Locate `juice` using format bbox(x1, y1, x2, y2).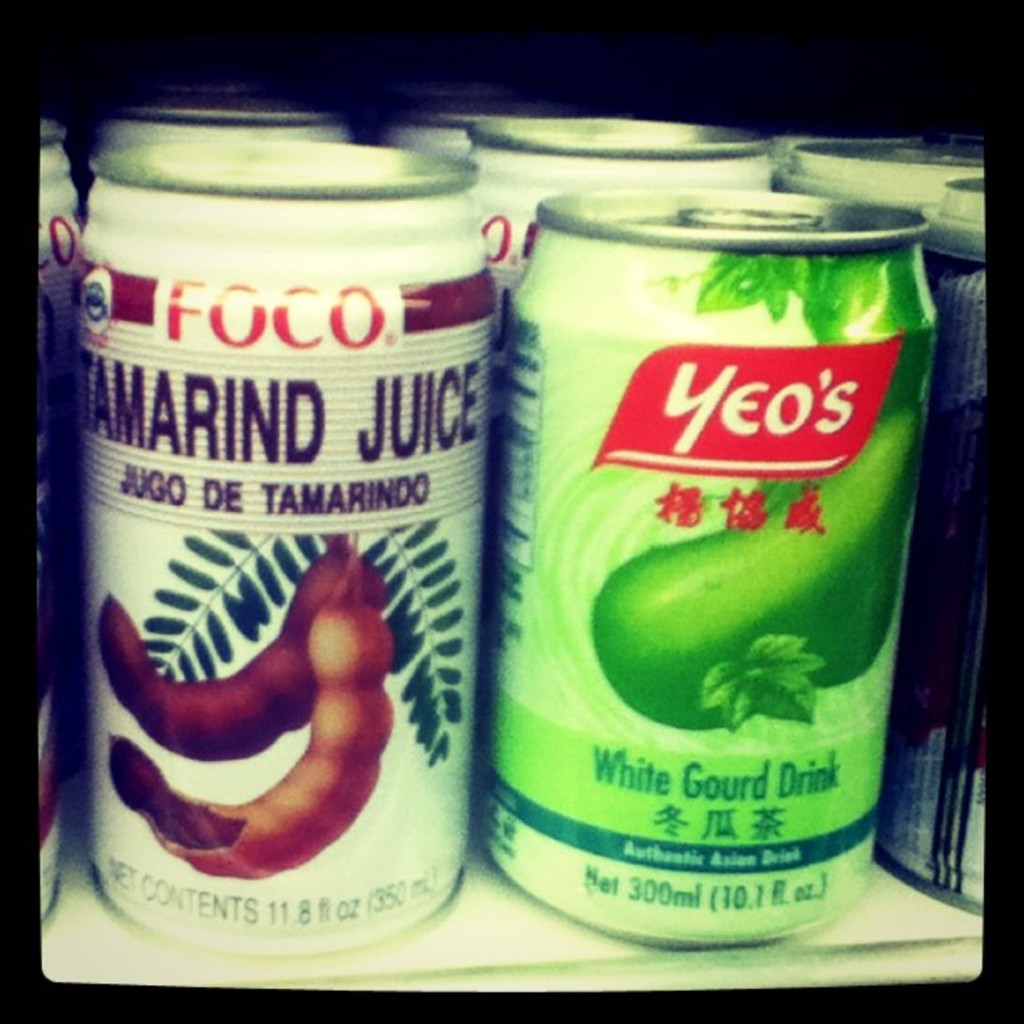
bbox(785, 131, 982, 211).
